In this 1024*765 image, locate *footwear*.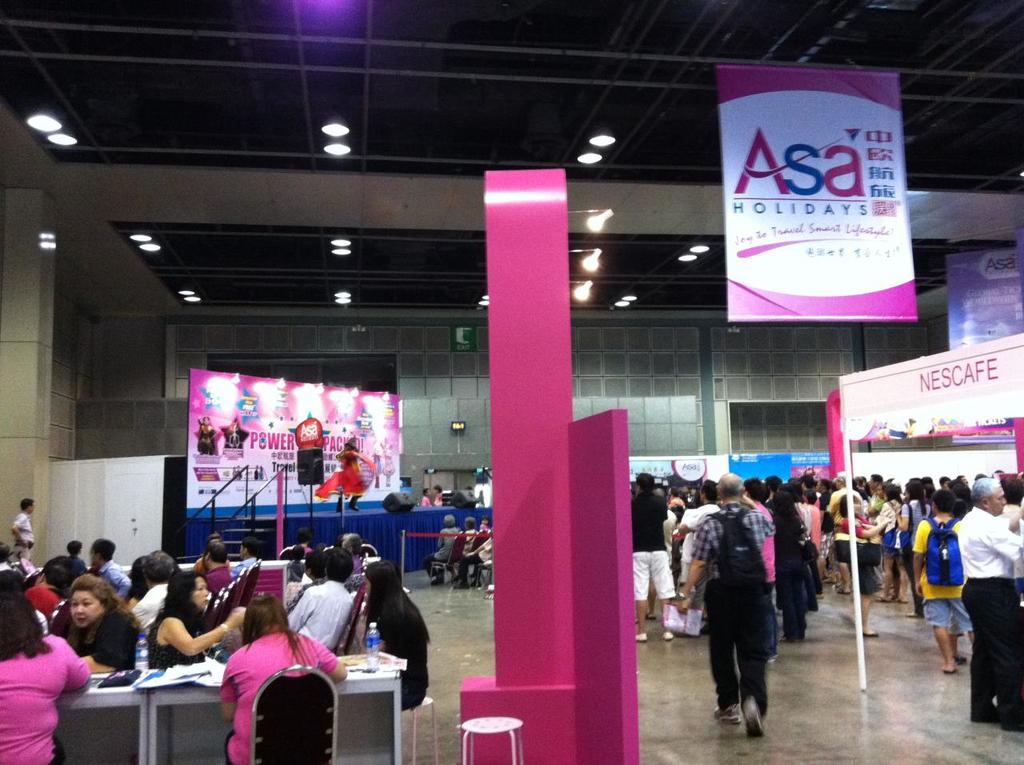
Bounding box: <region>737, 694, 764, 743</region>.
